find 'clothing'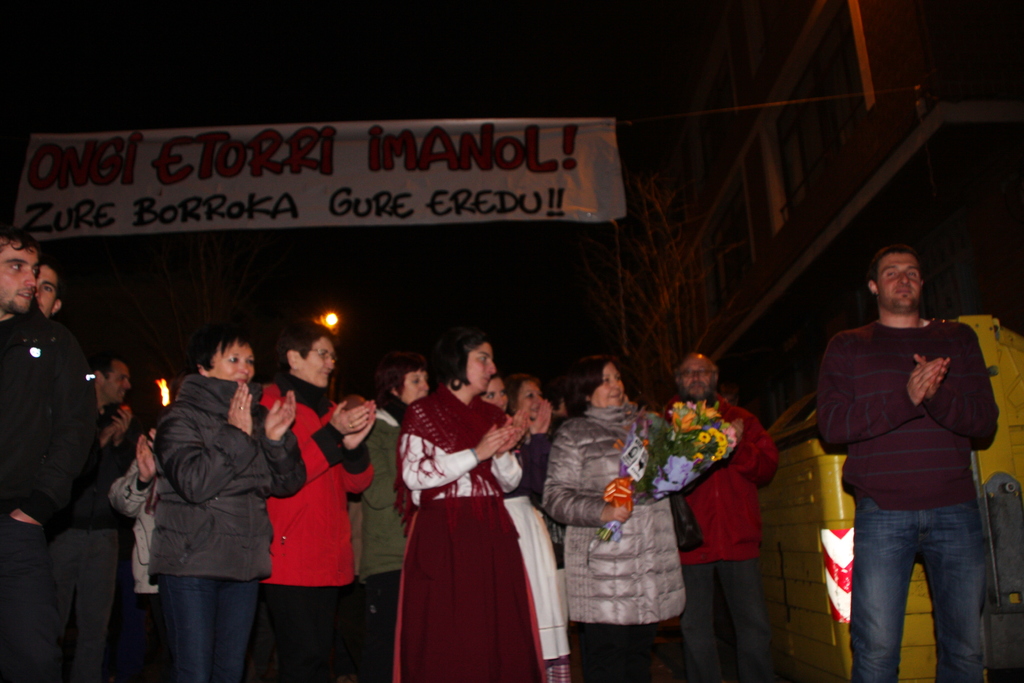
bbox(500, 404, 566, 648)
